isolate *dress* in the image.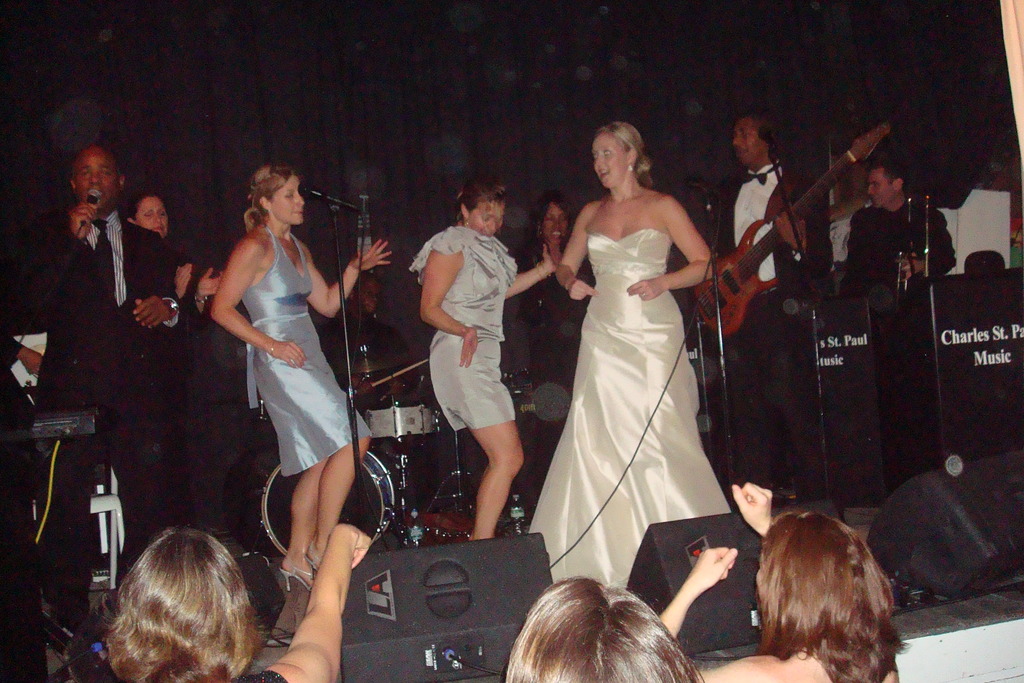
Isolated region: rect(246, 226, 372, 476).
